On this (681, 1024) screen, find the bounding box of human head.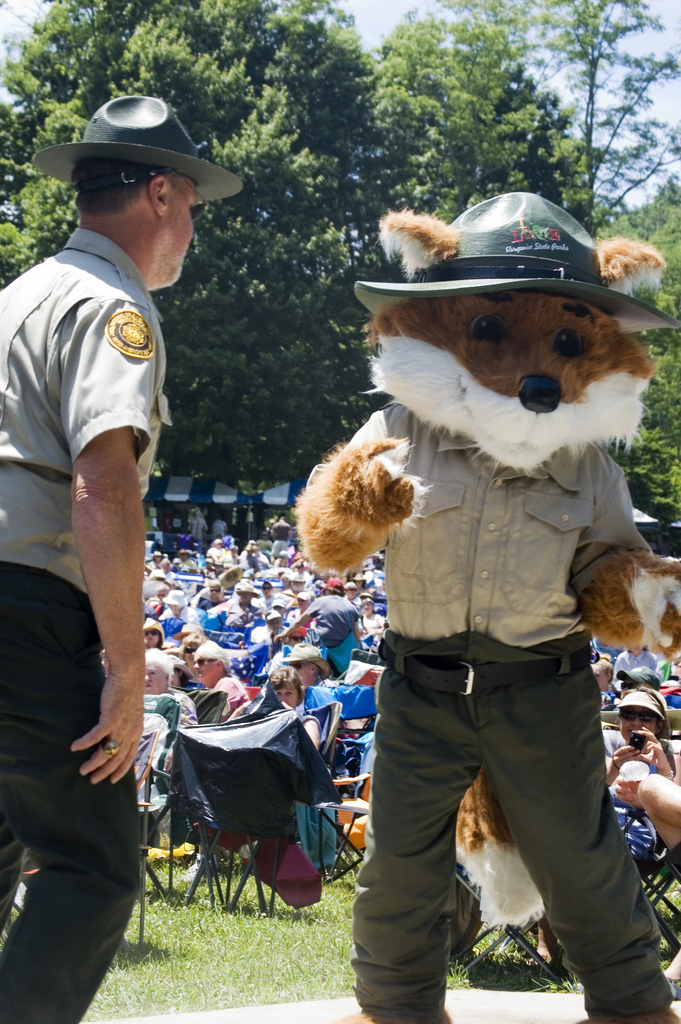
Bounding box: 204 582 222 600.
